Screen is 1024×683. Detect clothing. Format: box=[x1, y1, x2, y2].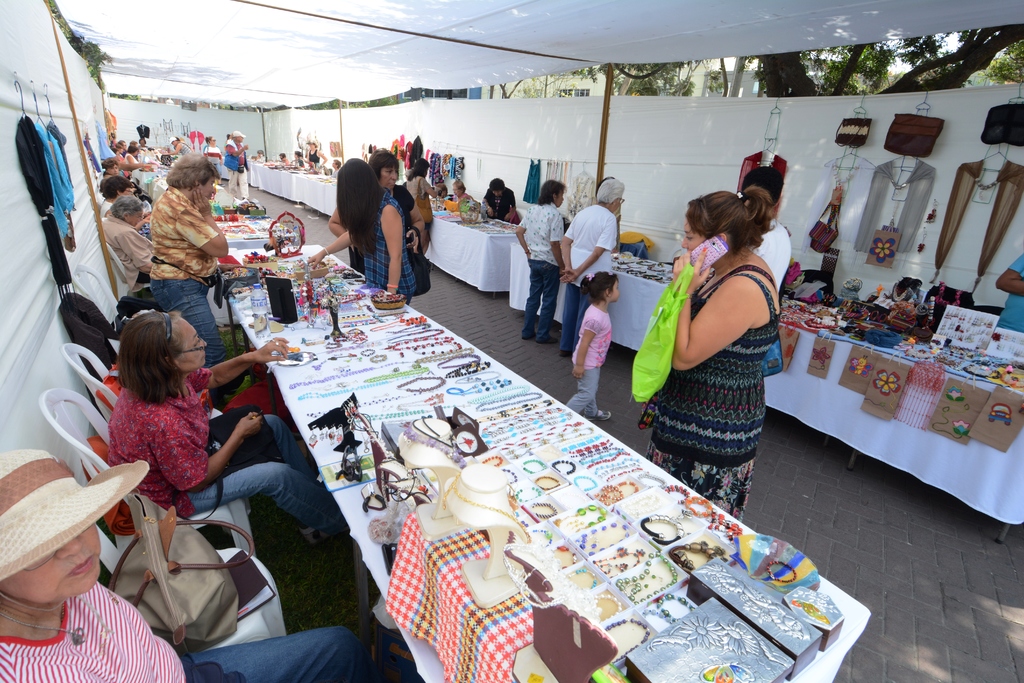
box=[481, 184, 515, 220].
